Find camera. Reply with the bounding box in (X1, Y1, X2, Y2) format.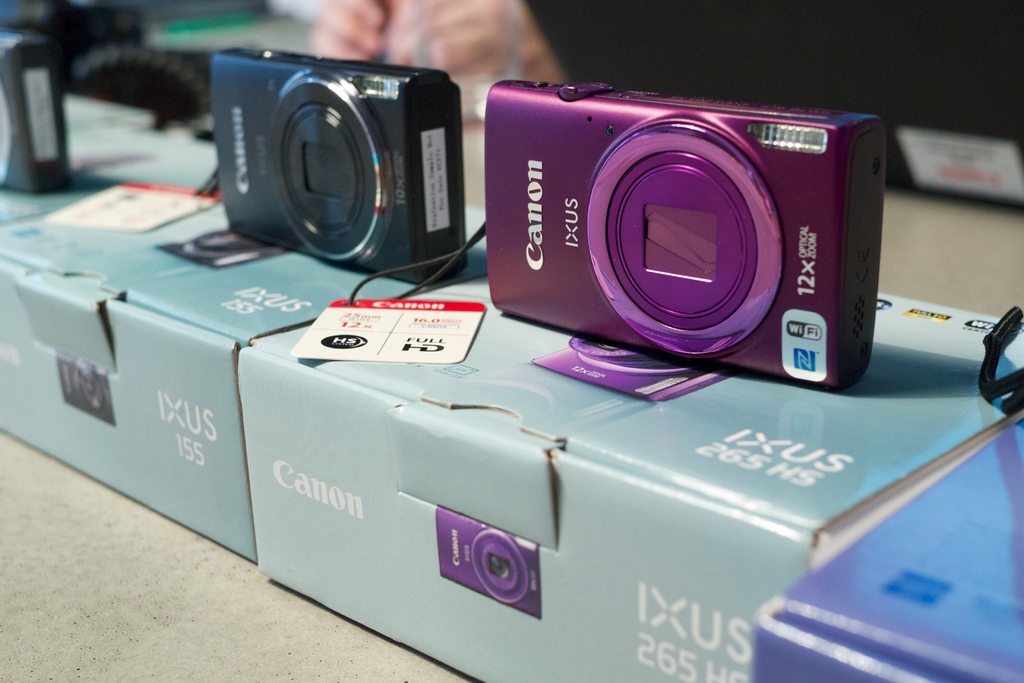
(215, 46, 456, 298).
